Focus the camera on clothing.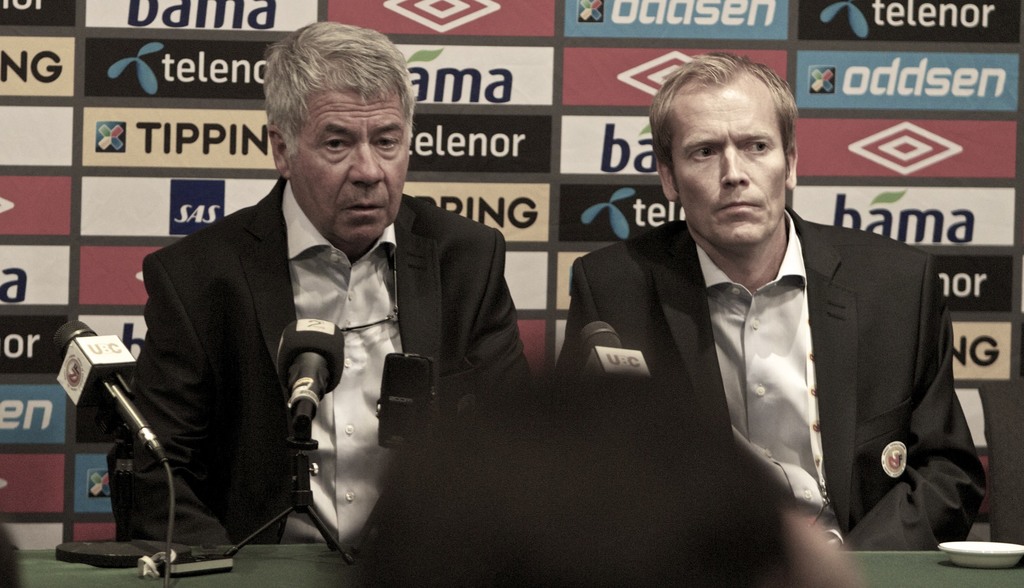
Focus region: select_region(102, 158, 490, 560).
